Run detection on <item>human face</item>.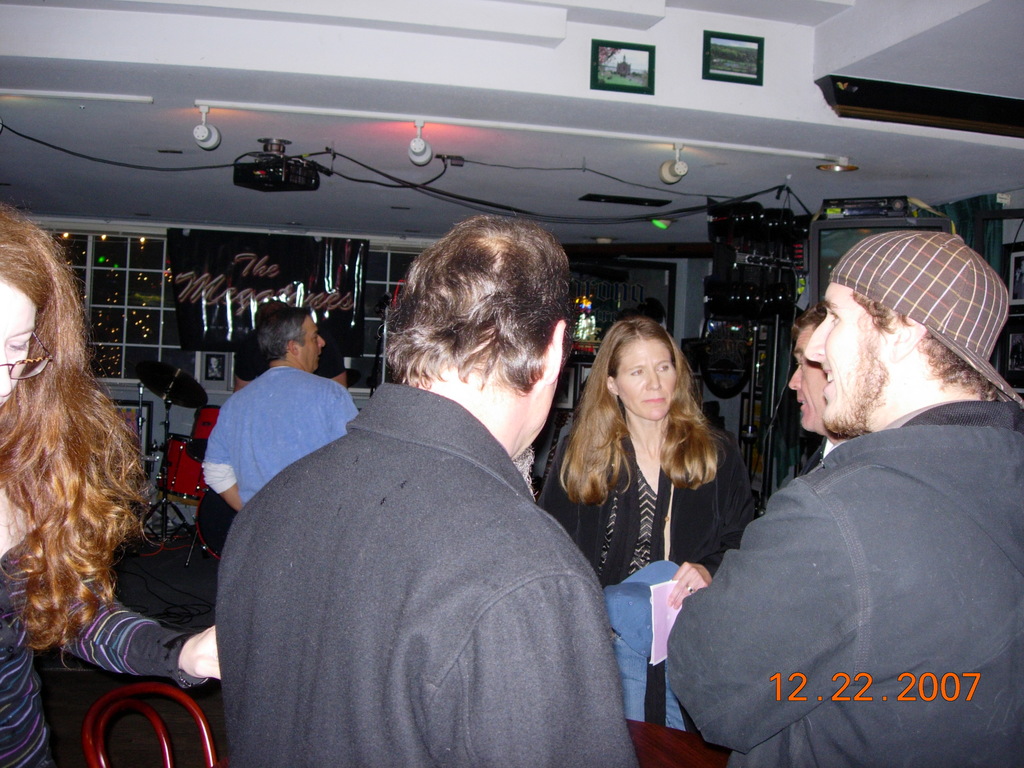
Result: rect(0, 278, 38, 409).
